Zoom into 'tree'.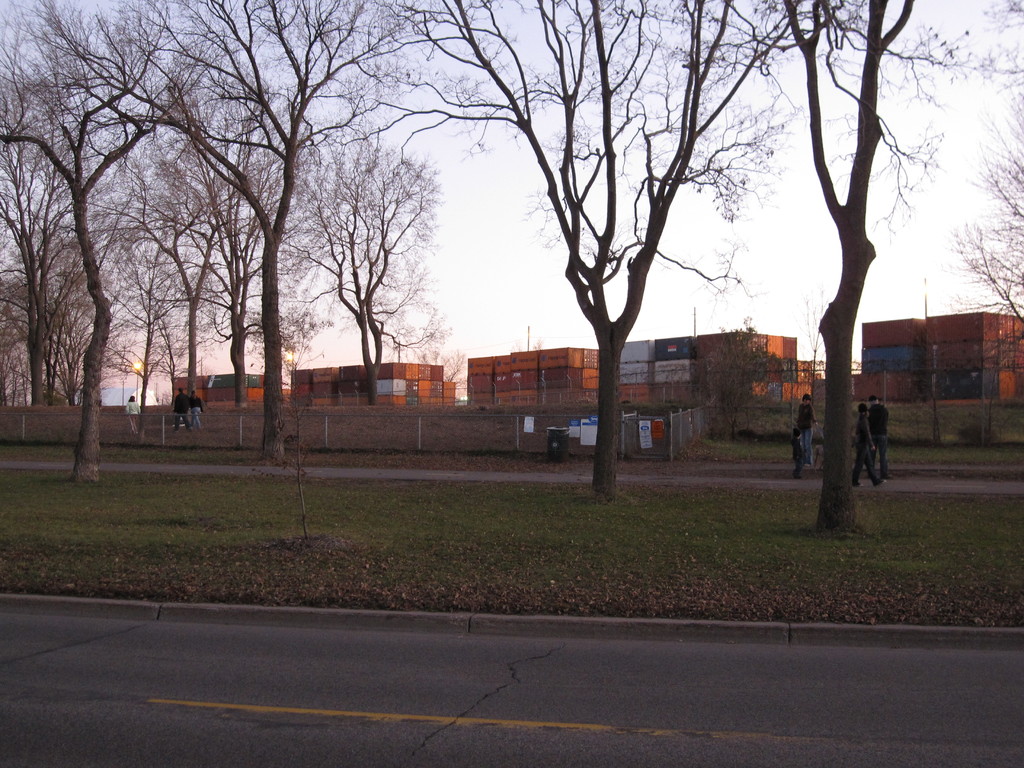
Zoom target: select_region(284, 100, 451, 412).
